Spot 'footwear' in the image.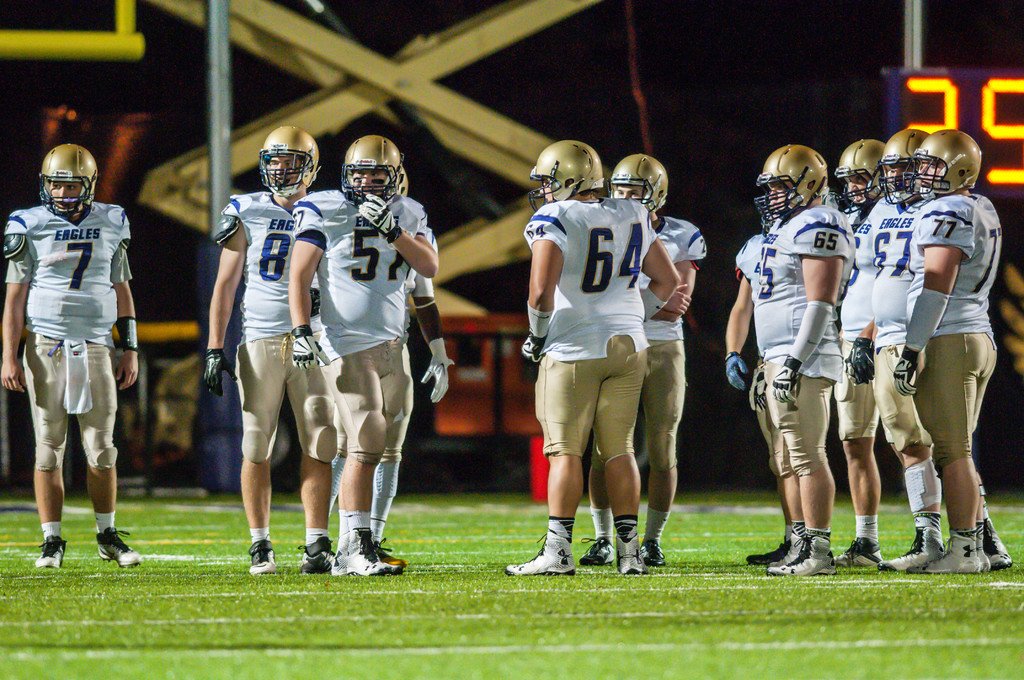
'footwear' found at box(832, 536, 883, 569).
